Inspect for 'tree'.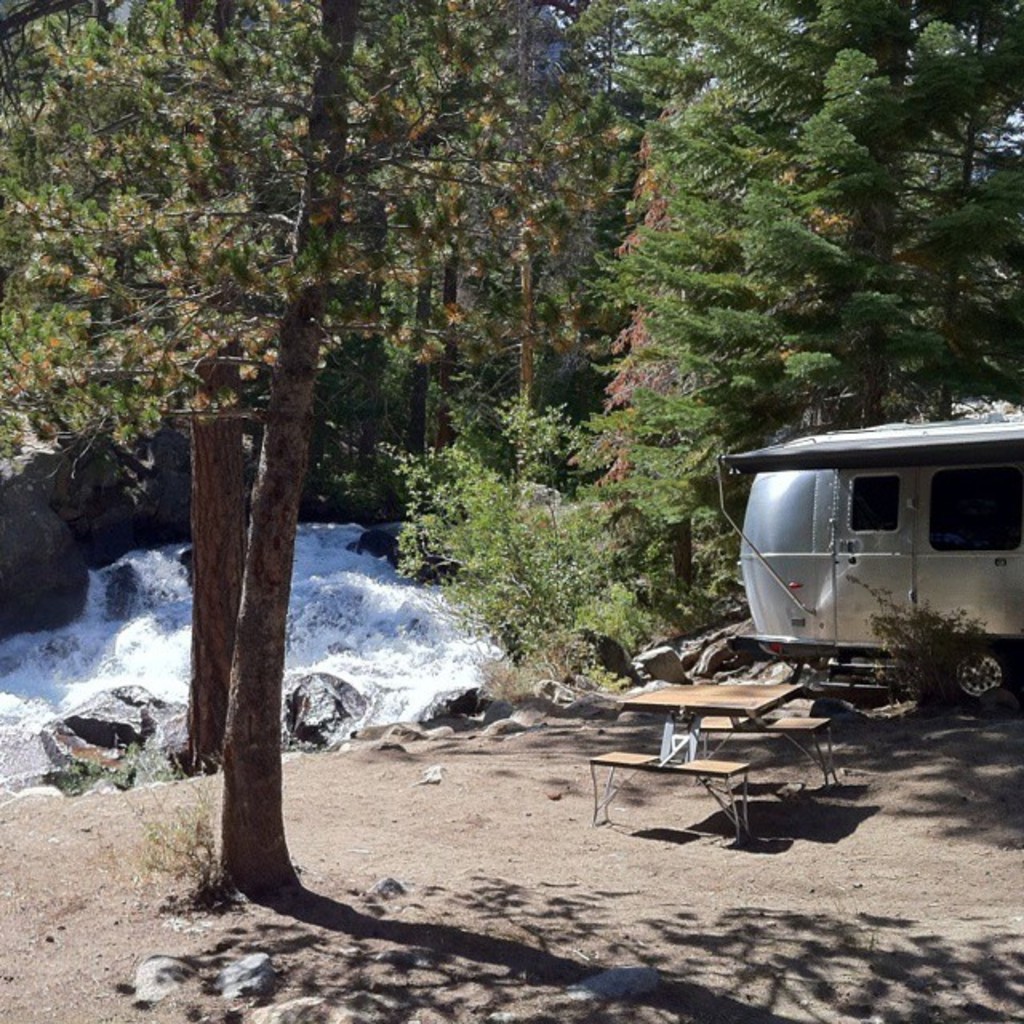
Inspection: Rect(565, 0, 1022, 629).
